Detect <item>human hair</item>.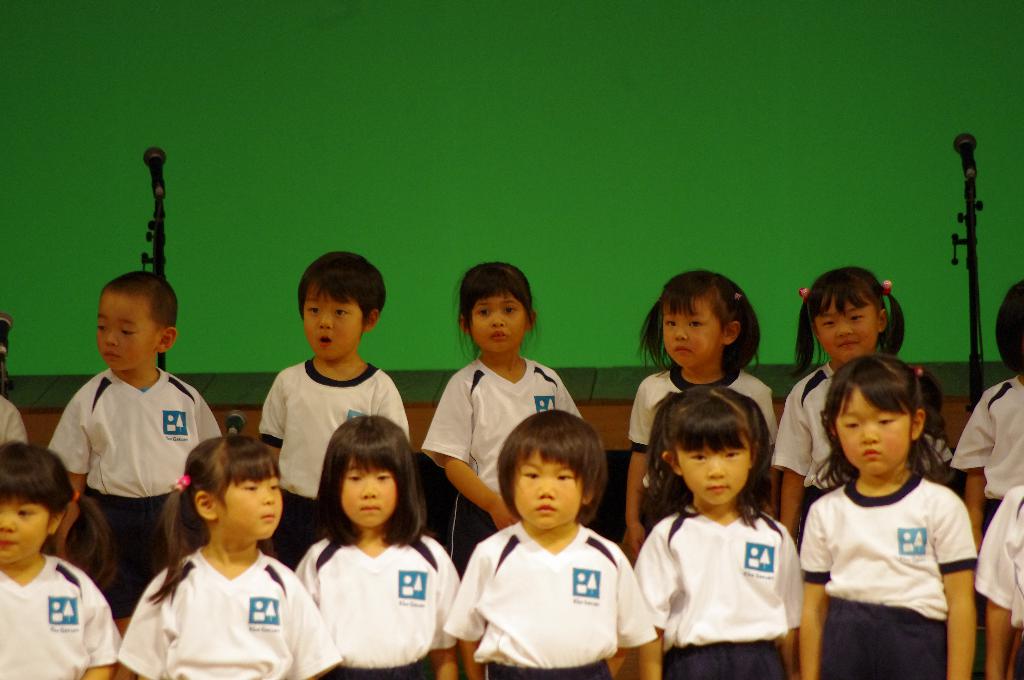
Detected at (651, 272, 768, 385).
